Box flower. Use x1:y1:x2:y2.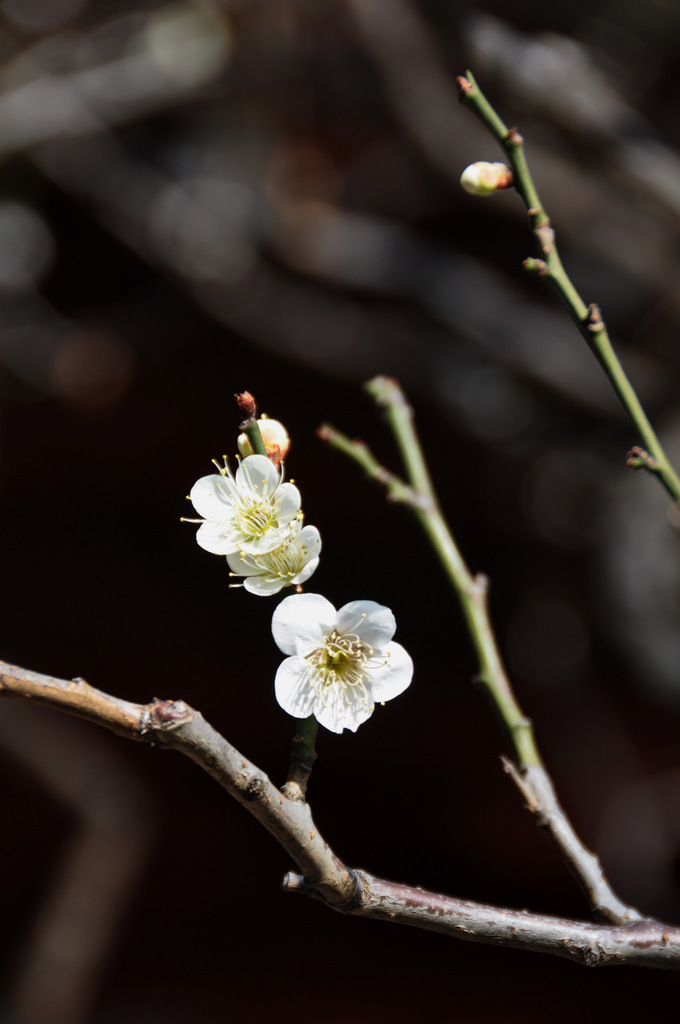
185:455:292:554.
